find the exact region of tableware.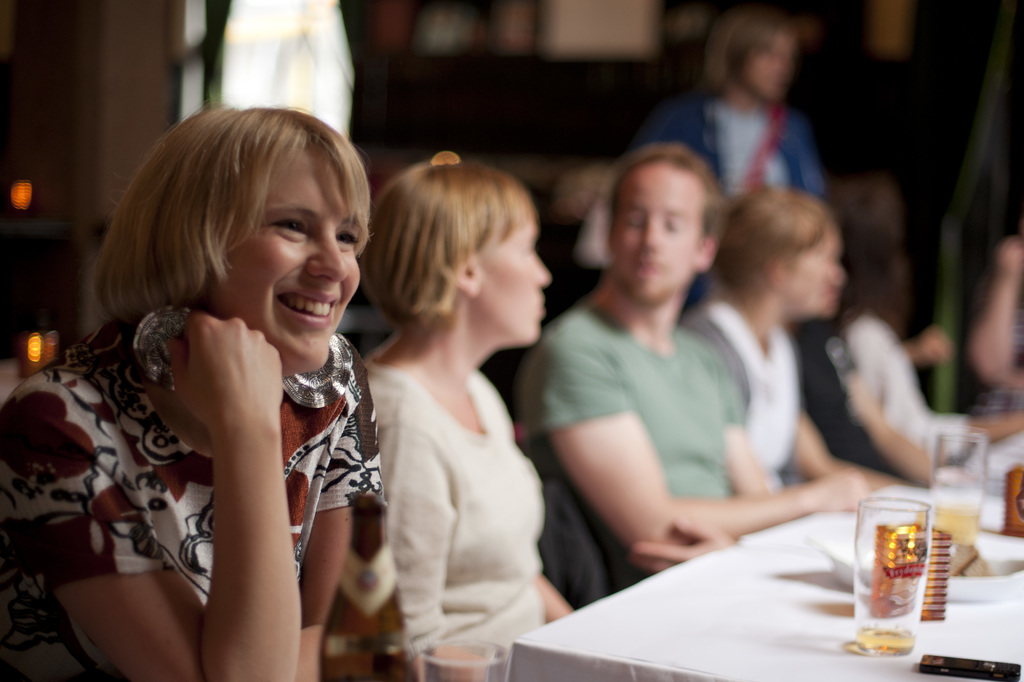
Exact region: left=918, top=528, right=950, bottom=626.
